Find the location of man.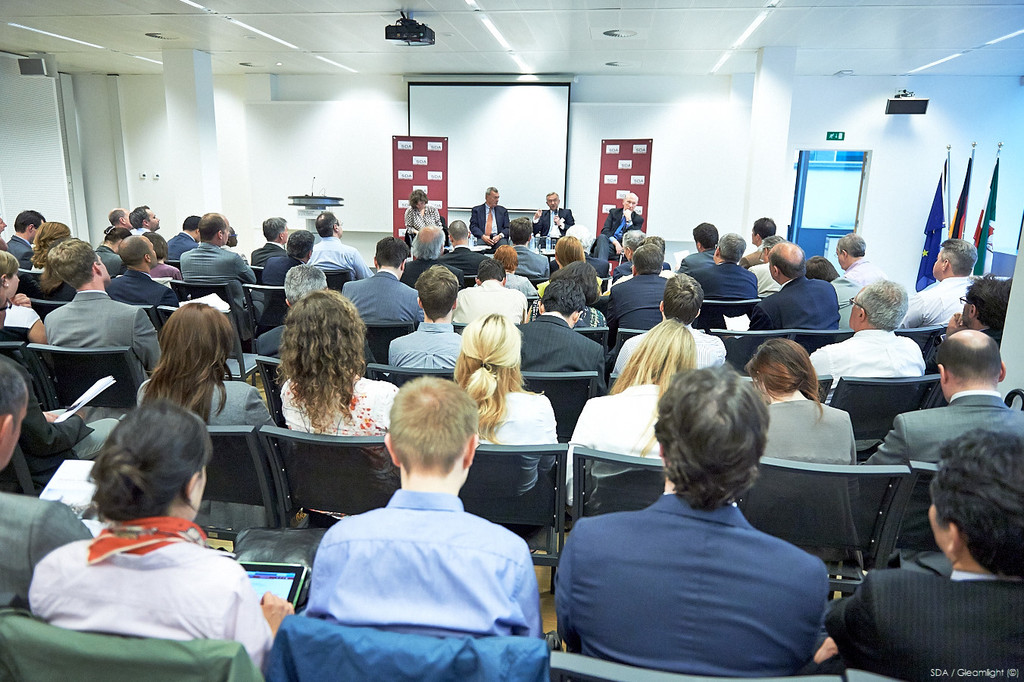
Location: select_region(926, 274, 1014, 372).
